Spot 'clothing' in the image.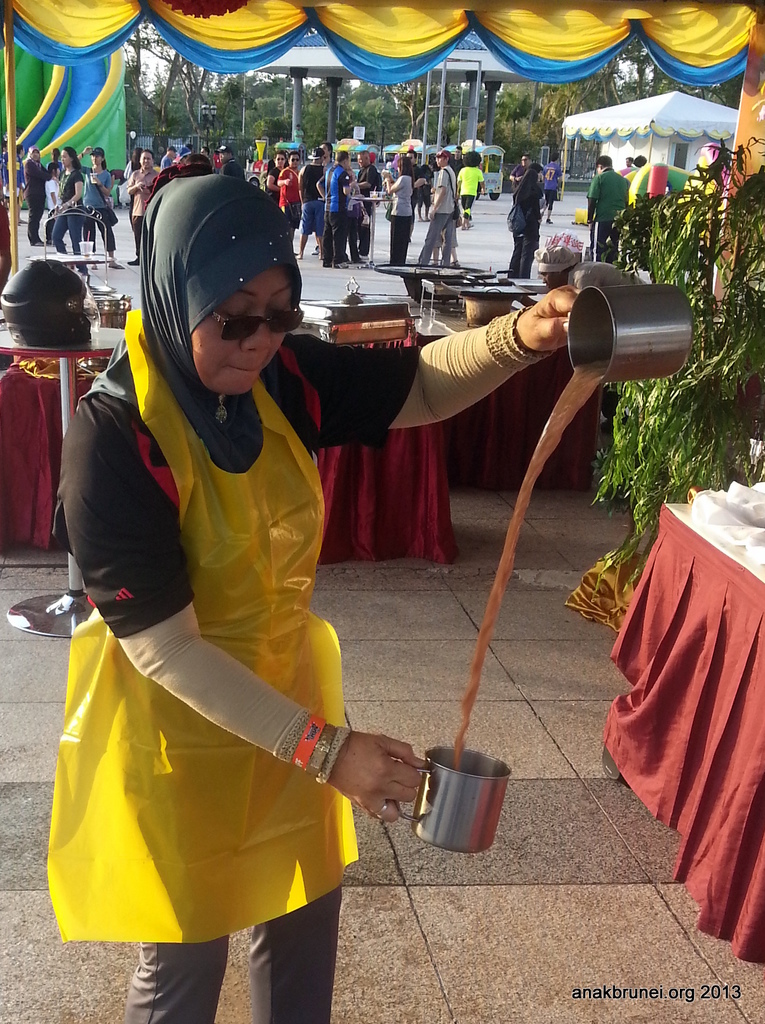
'clothing' found at <region>356, 163, 379, 252</region>.
